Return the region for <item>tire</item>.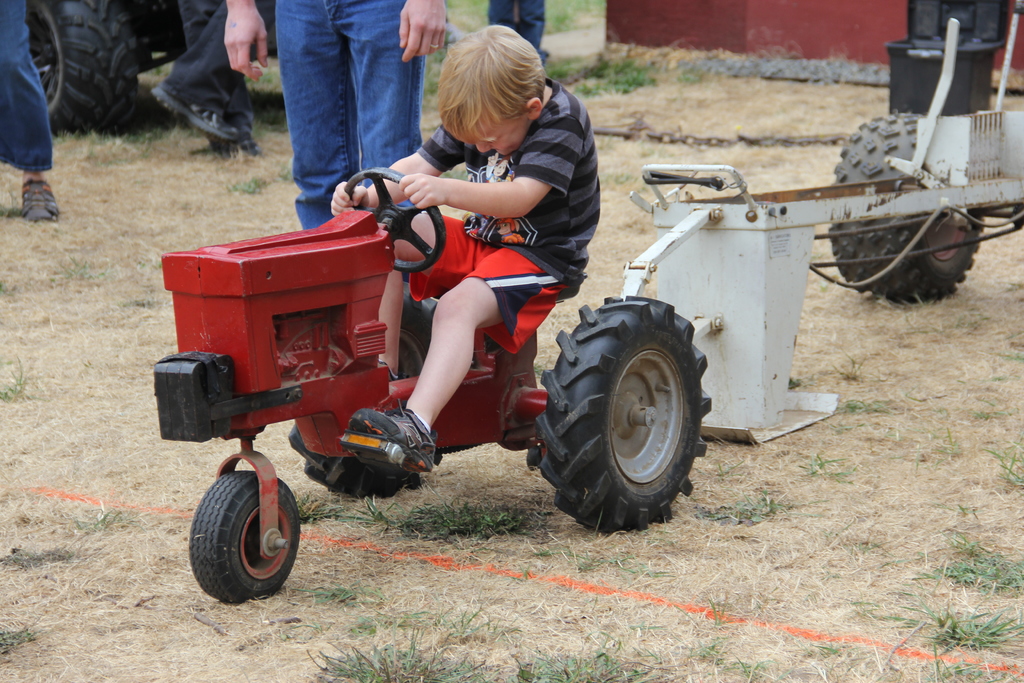
(left=25, top=0, right=139, bottom=134).
